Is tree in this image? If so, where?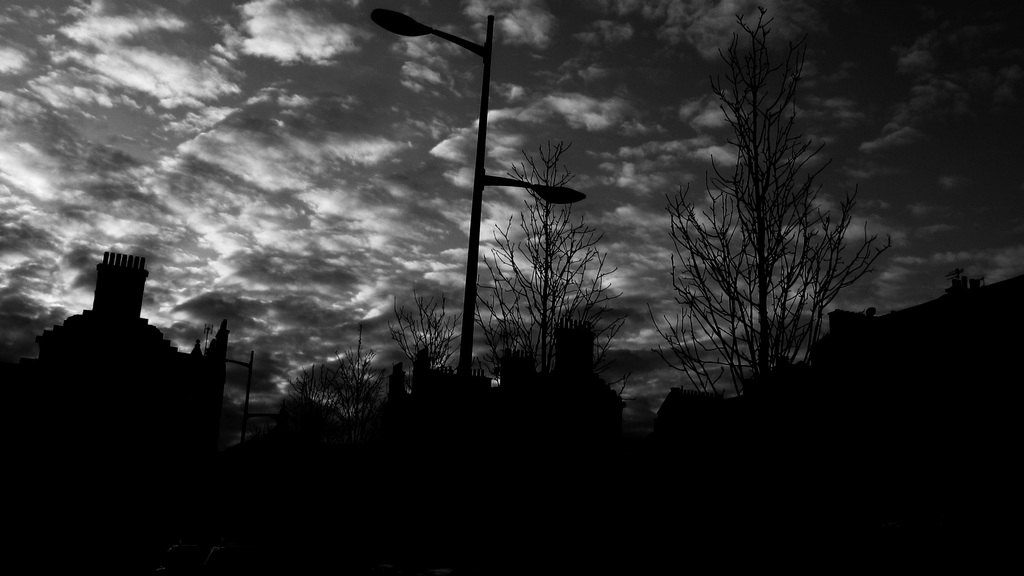
Yes, at rect(472, 140, 637, 403).
